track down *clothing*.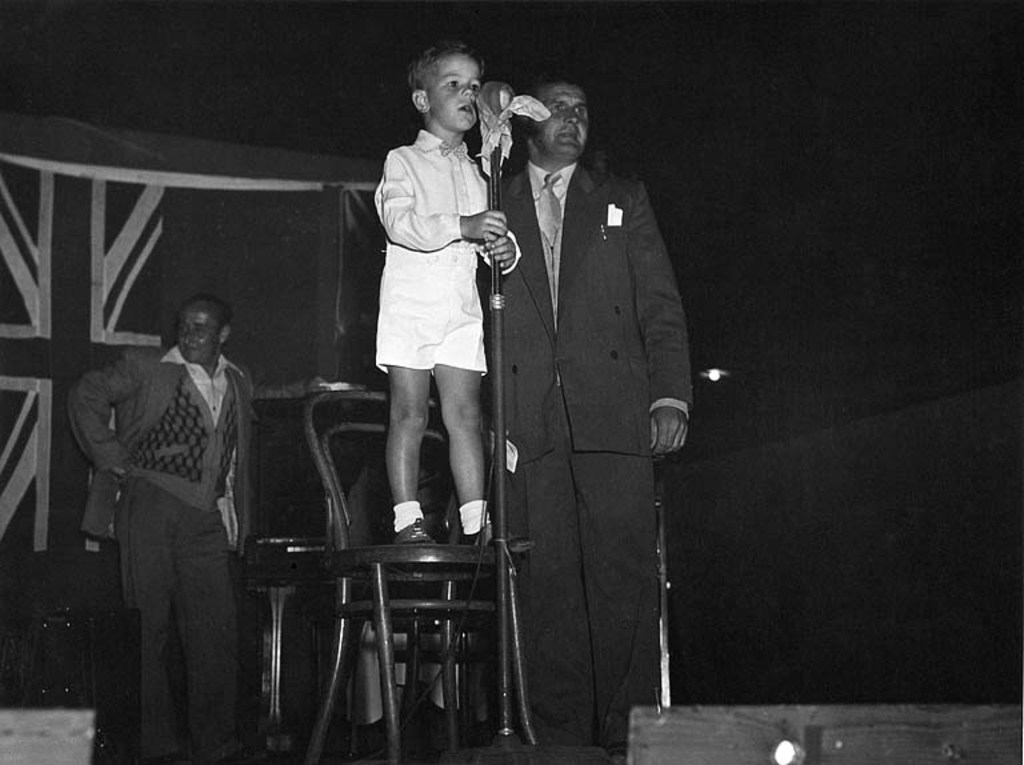
Tracked to (373,124,521,376).
